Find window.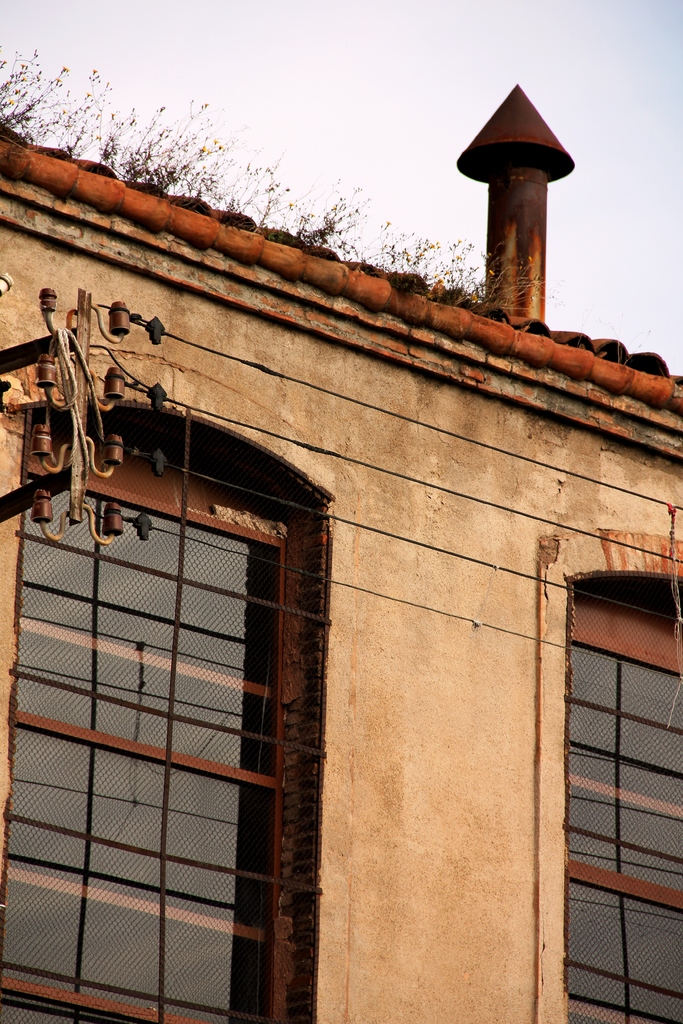
<region>533, 533, 682, 1023</region>.
